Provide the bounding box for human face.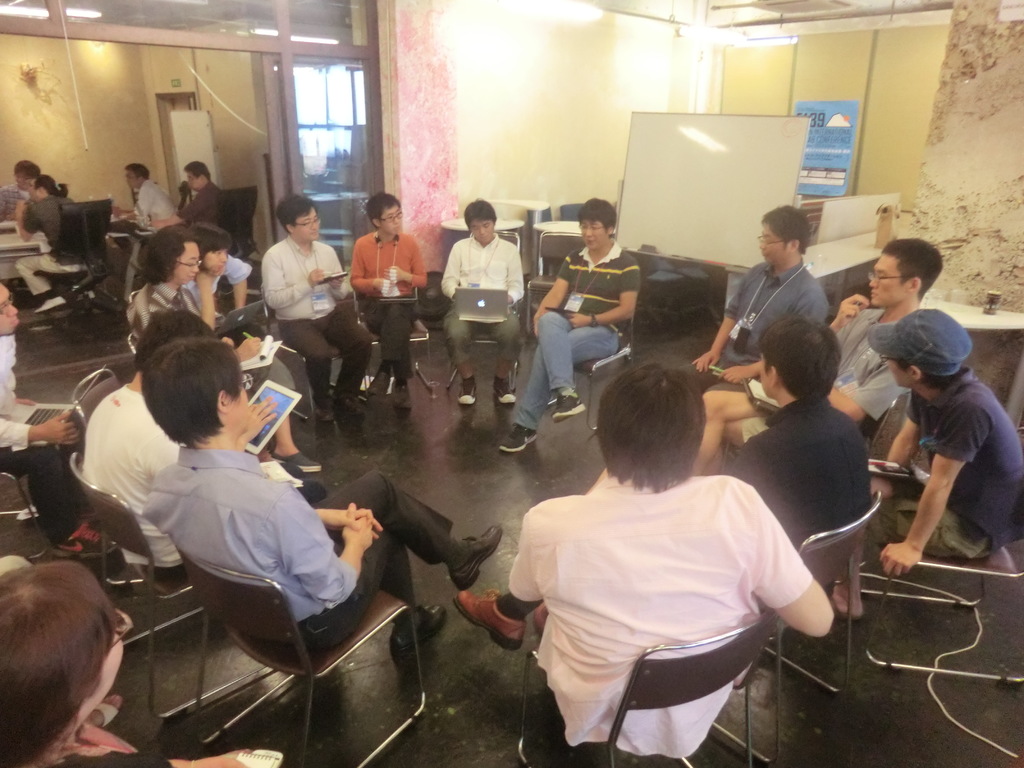
rect(0, 283, 17, 336).
